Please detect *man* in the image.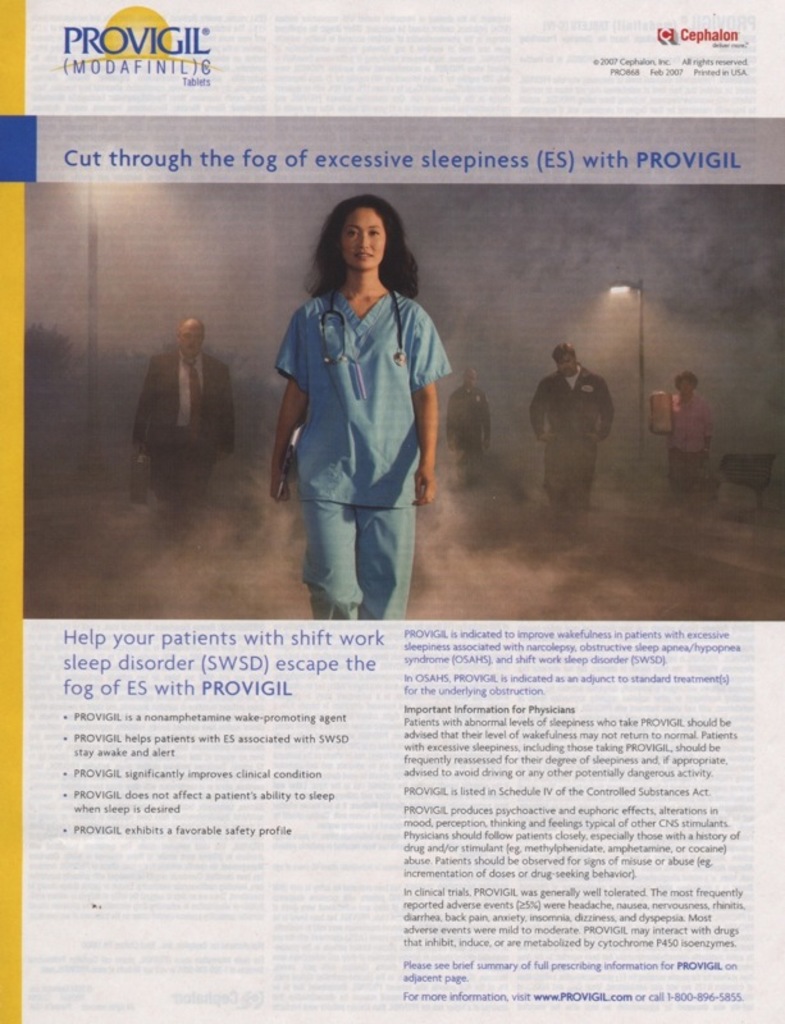
[128, 314, 238, 497].
